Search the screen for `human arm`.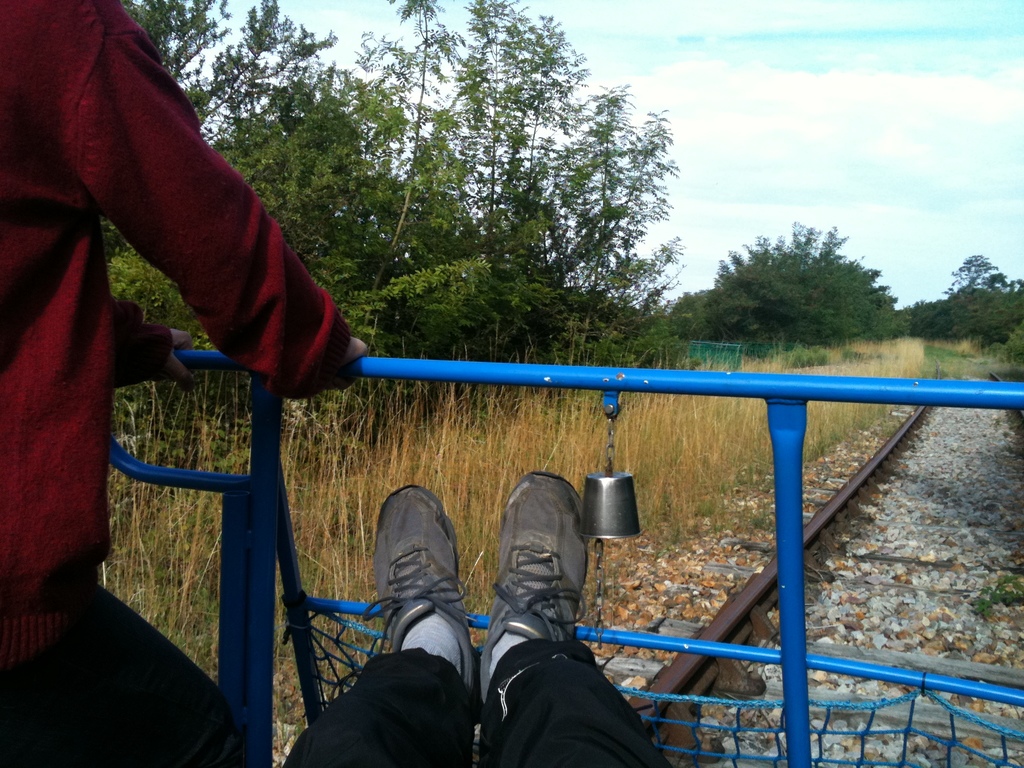
Found at {"x1": 61, "y1": 21, "x2": 374, "y2": 397}.
